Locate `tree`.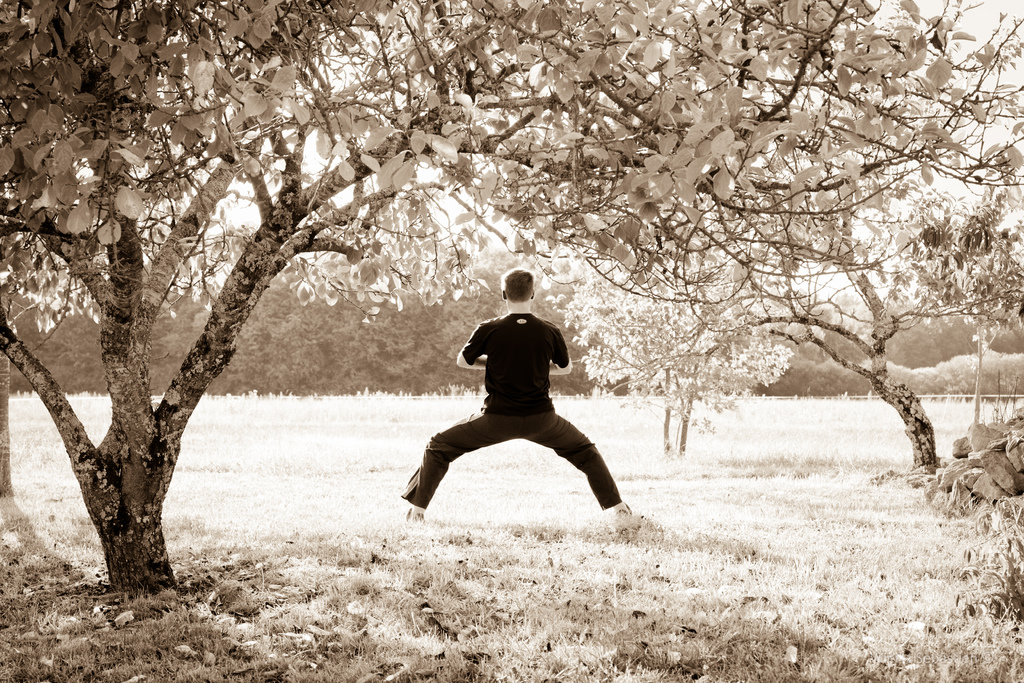
Bounding box: [x1=678, y1=159, x2=1023, y2=473].
